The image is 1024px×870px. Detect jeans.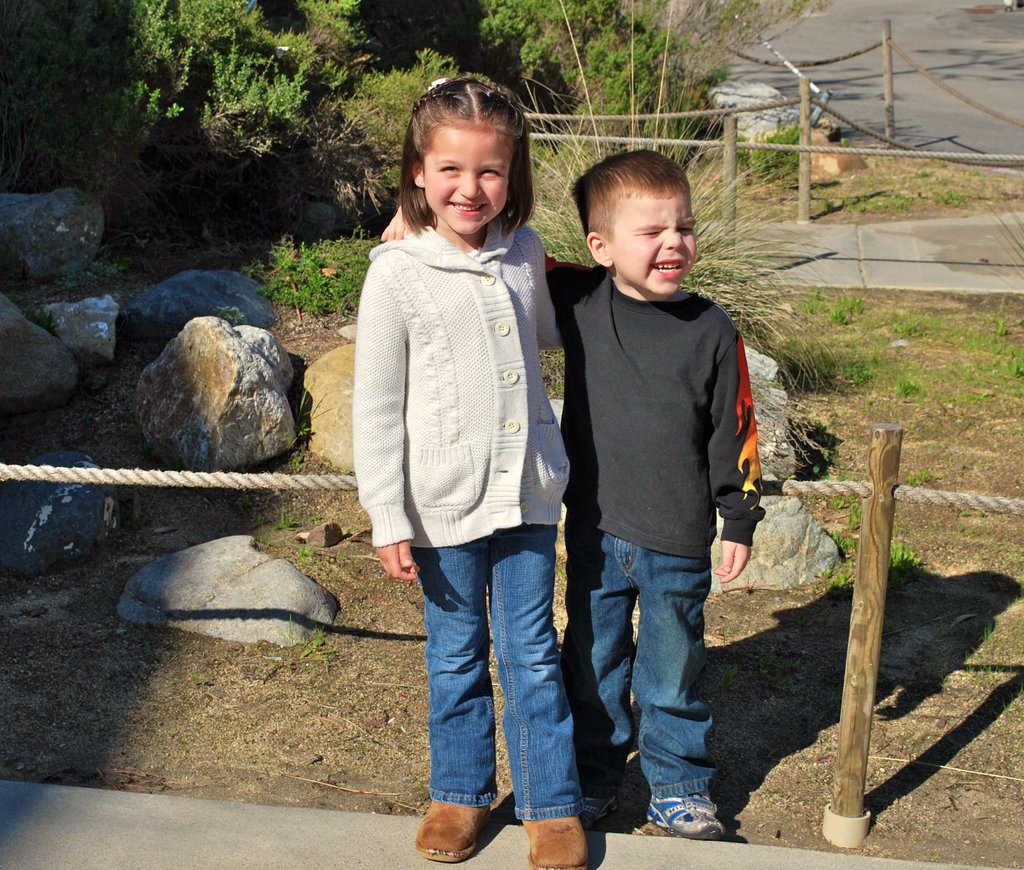
Detection: (571,514,708,787).
